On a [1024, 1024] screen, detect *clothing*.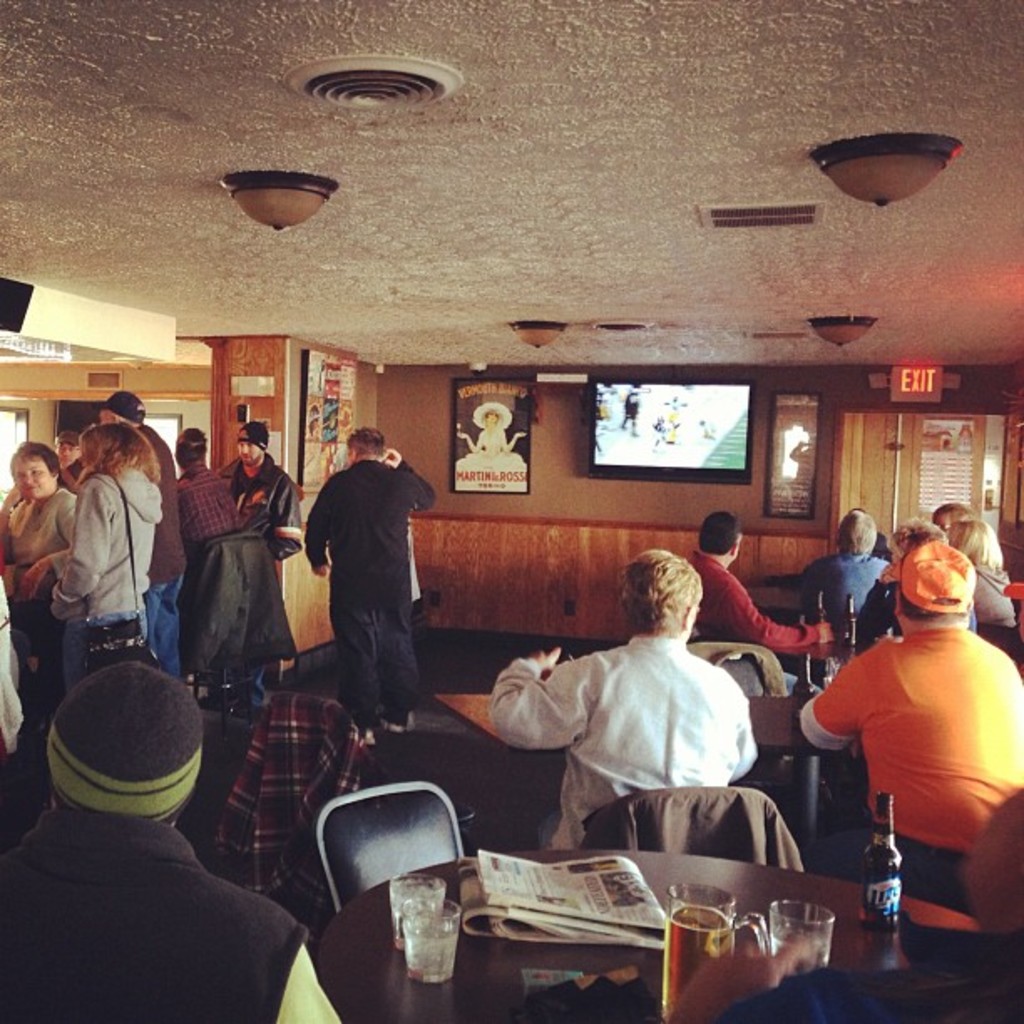
<region>681, 539, 837, 686</region>.
